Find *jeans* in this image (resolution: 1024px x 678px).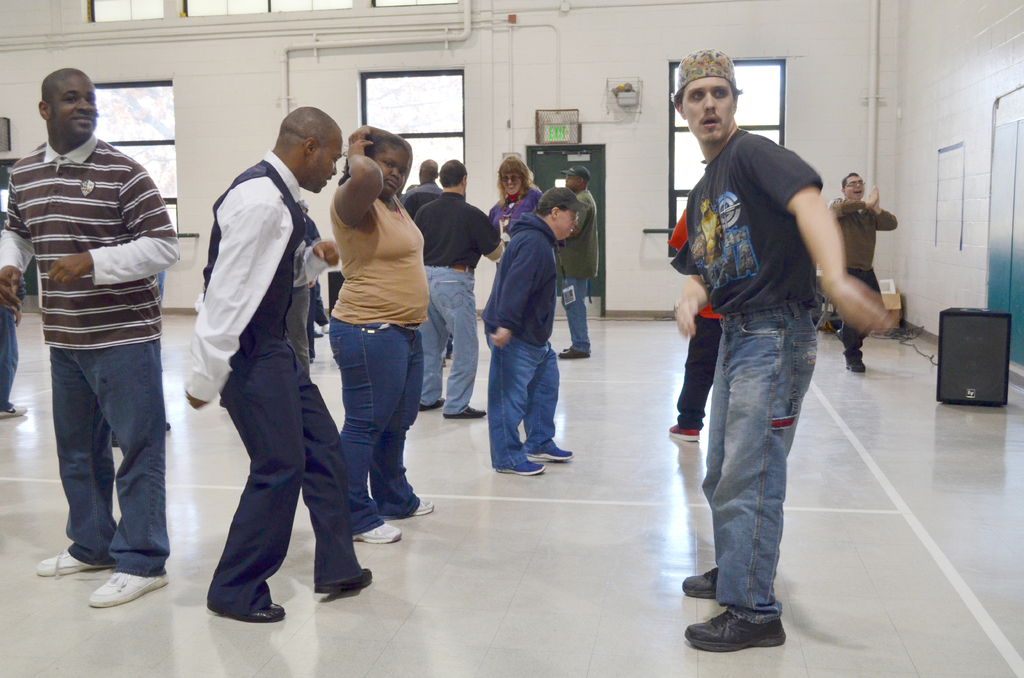
[x1=558, y1=277, x2=588, y2=352].
